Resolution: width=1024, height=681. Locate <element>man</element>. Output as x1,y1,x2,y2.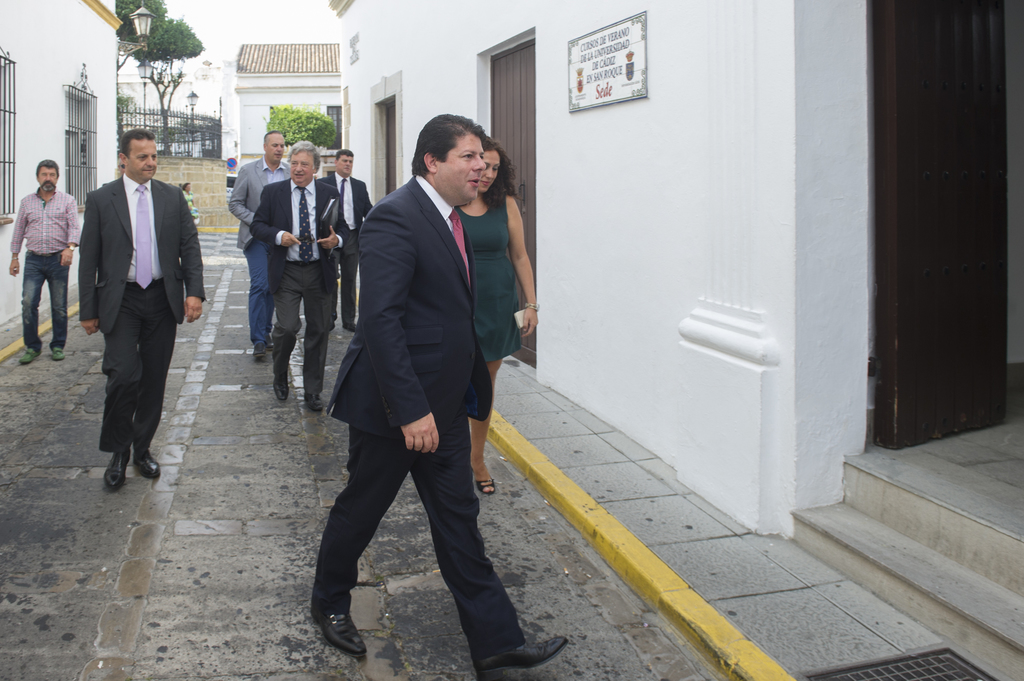
74,125,206,490.
